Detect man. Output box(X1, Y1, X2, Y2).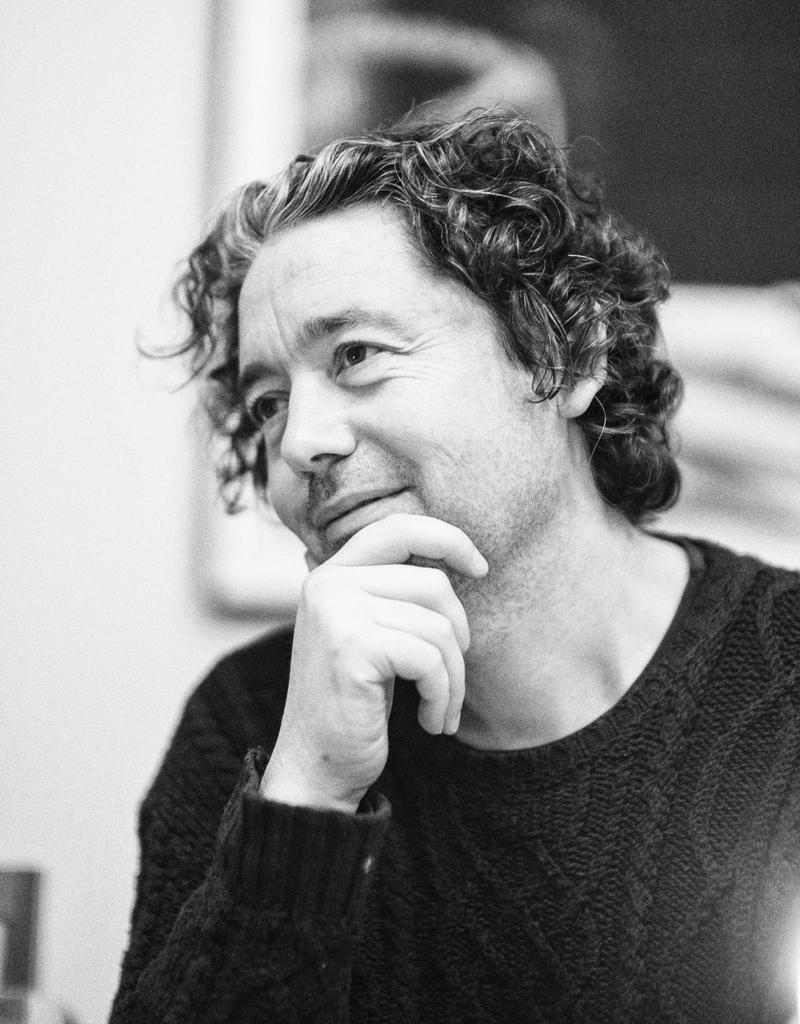
box(89, 79, 787, 989).
